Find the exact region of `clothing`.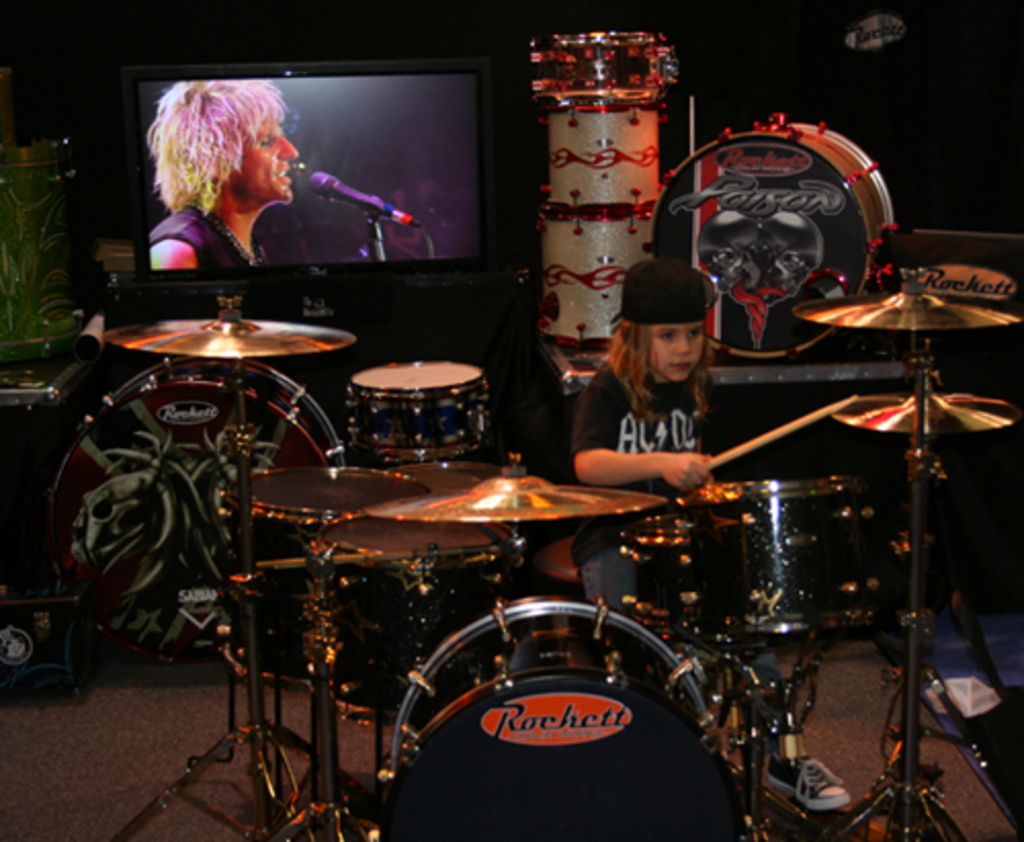
Exact region: [141, 188, 260, 272].
